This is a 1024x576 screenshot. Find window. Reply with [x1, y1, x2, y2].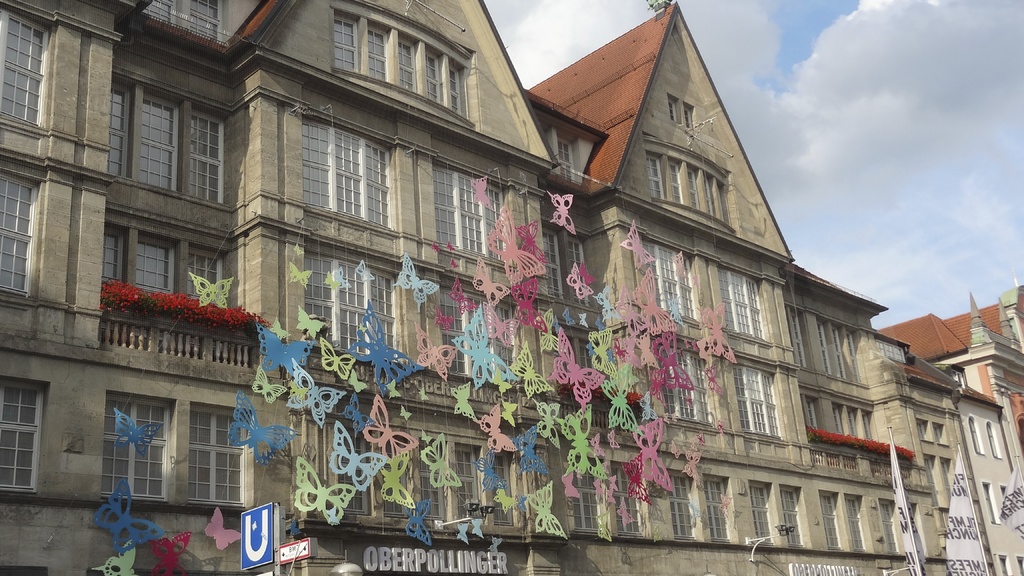
[644, 472, 732, 541].
